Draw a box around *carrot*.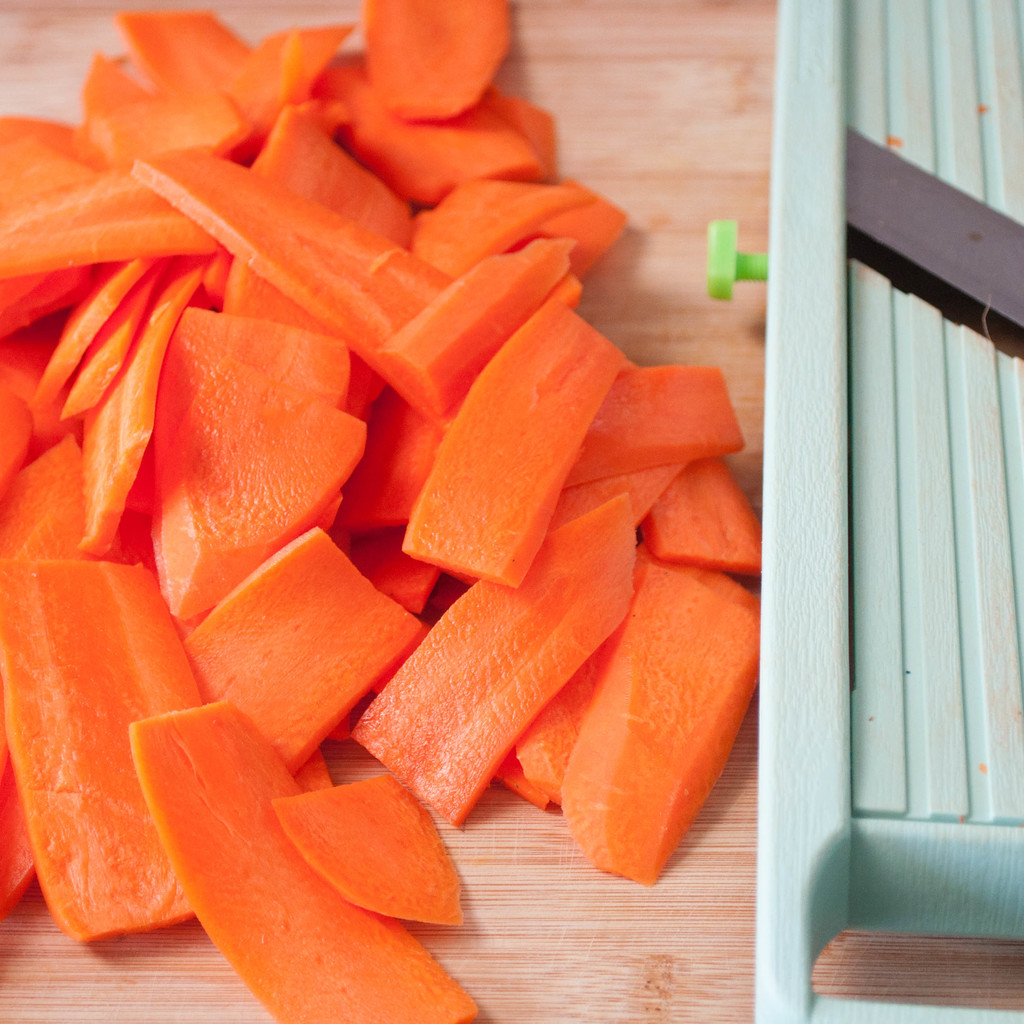
(127,694,484,1023).
